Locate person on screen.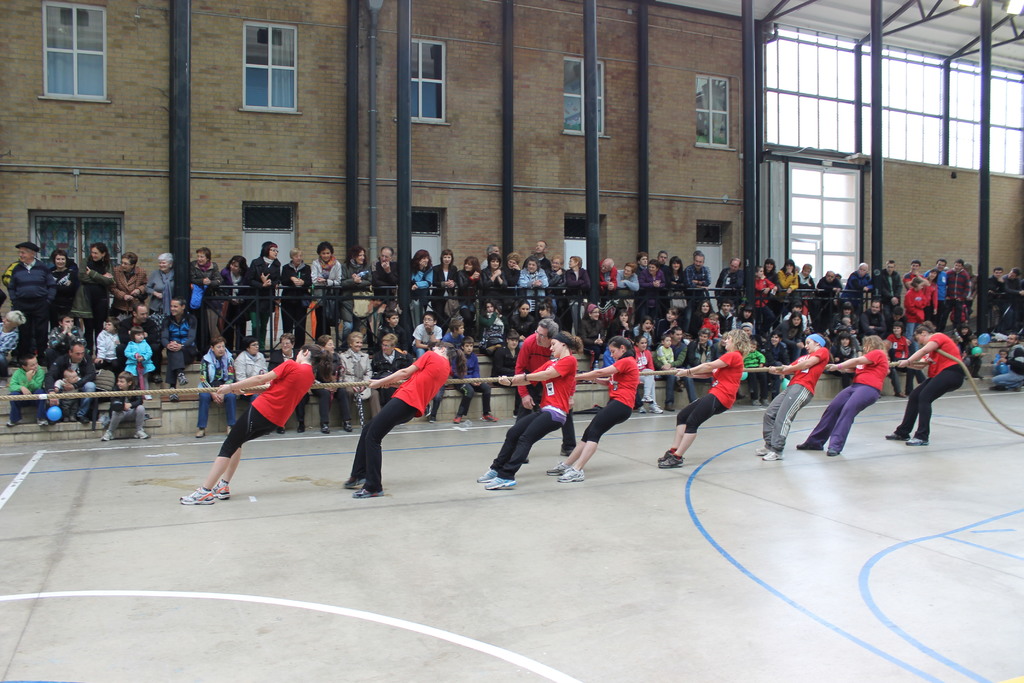
On screen at [x1=657, y1=324, x2=700, y2=411].
